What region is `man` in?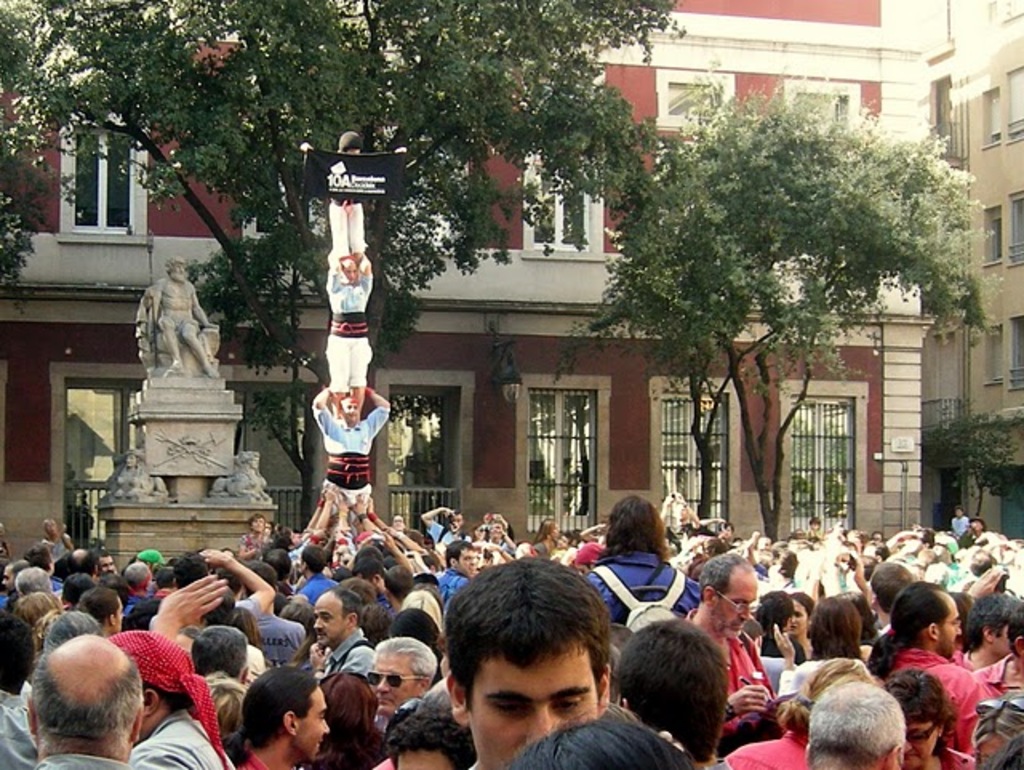
<region>368, 632, 438, 728</region>.
